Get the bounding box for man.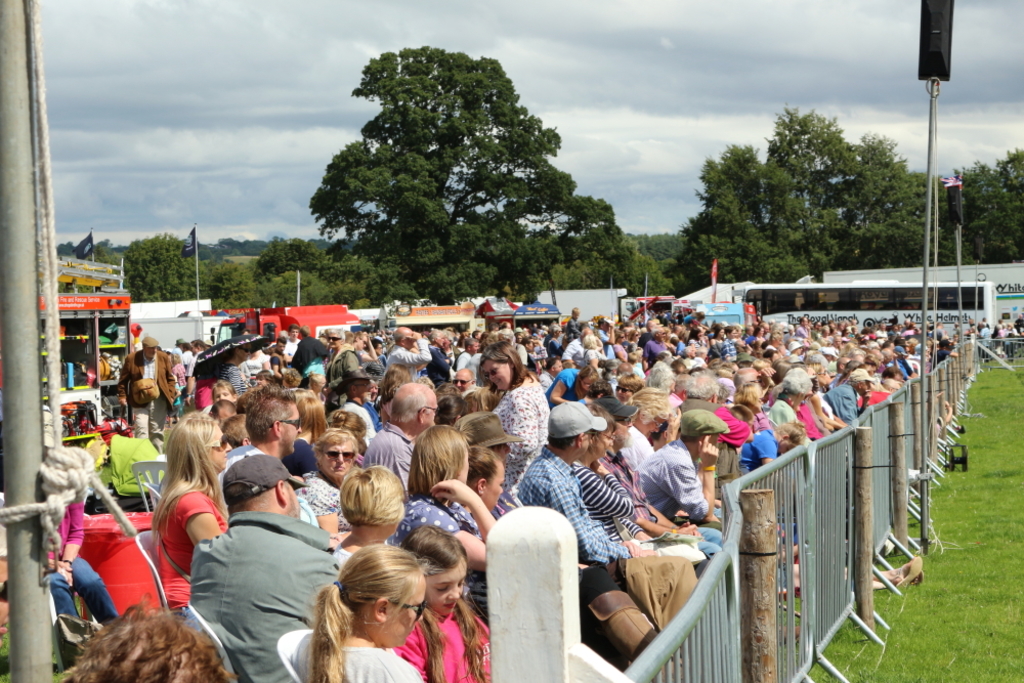
[183, 455, 342, 673].
